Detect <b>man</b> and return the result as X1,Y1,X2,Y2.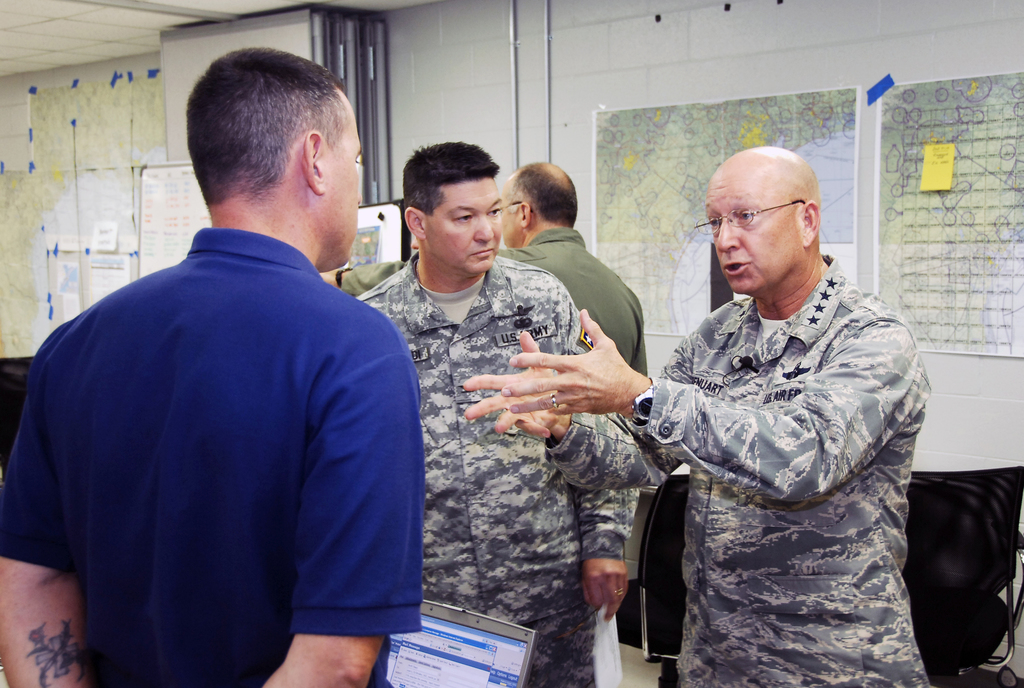
464,144,934,687.
